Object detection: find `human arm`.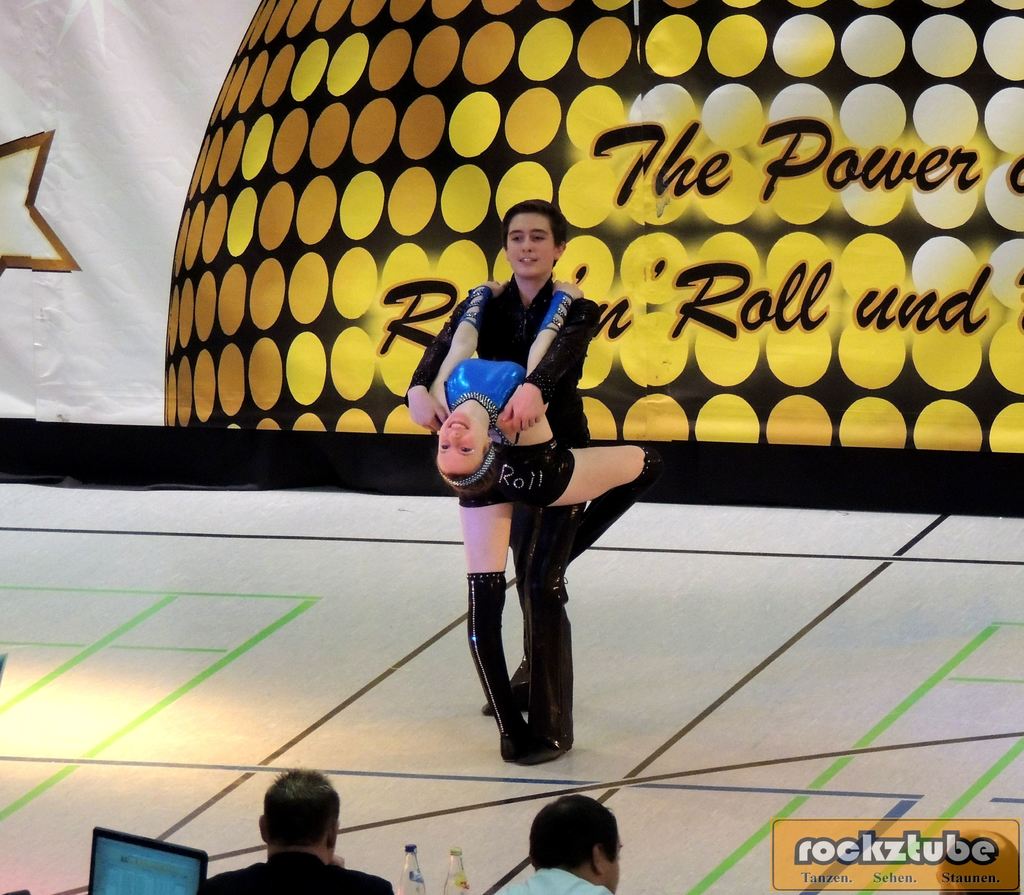
(left=326, top=854, right=401, bottom=894).
